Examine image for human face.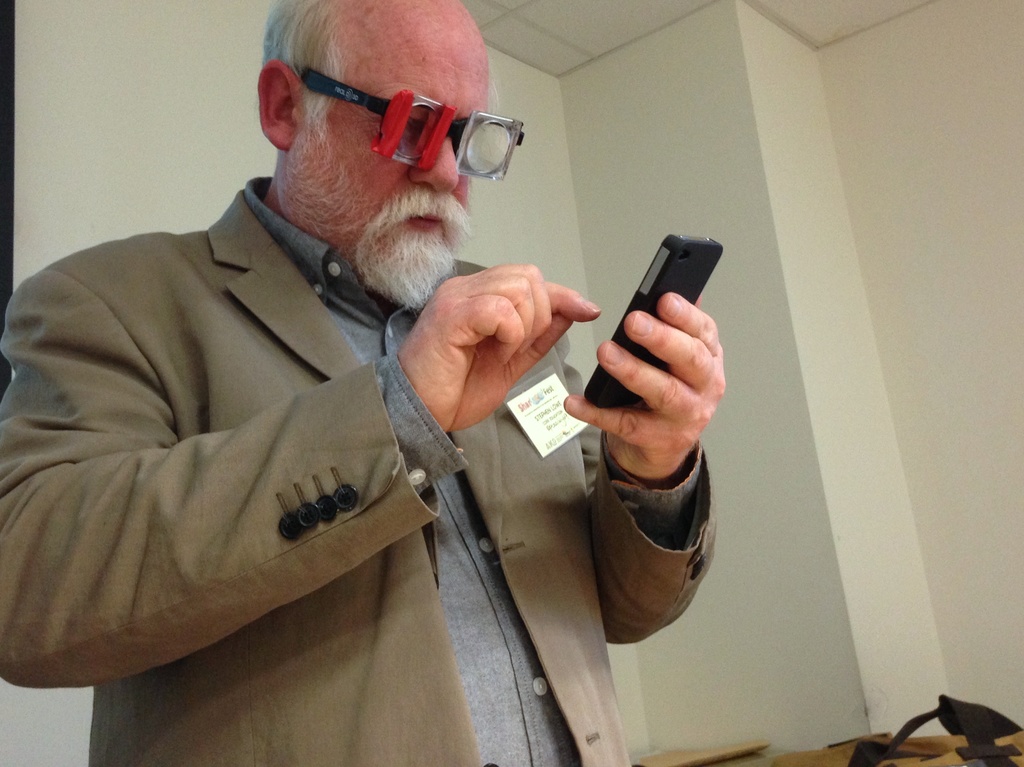
Examination result: [x1=320, y1=25, x2=485, y2=282].
